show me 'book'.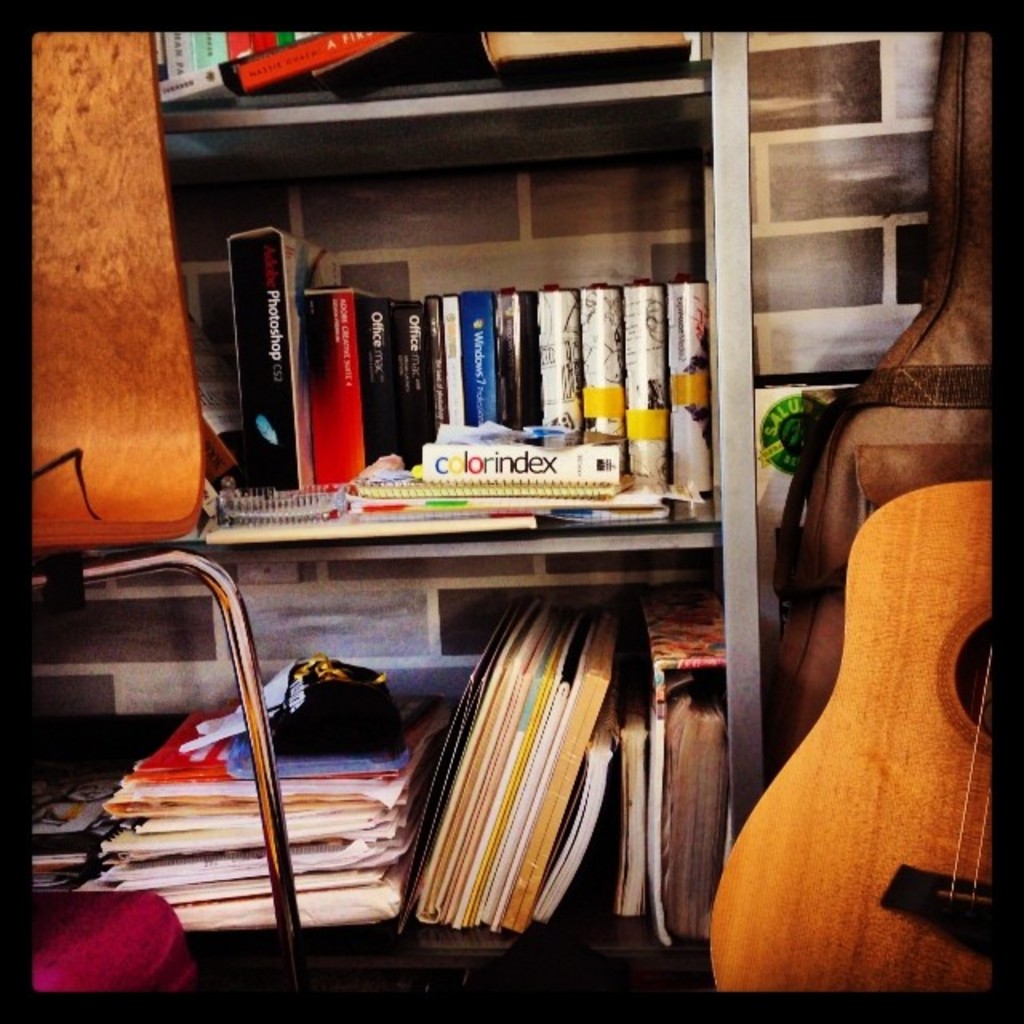
'book' is here: [left=581, top=278, right=624, bottom=466].
